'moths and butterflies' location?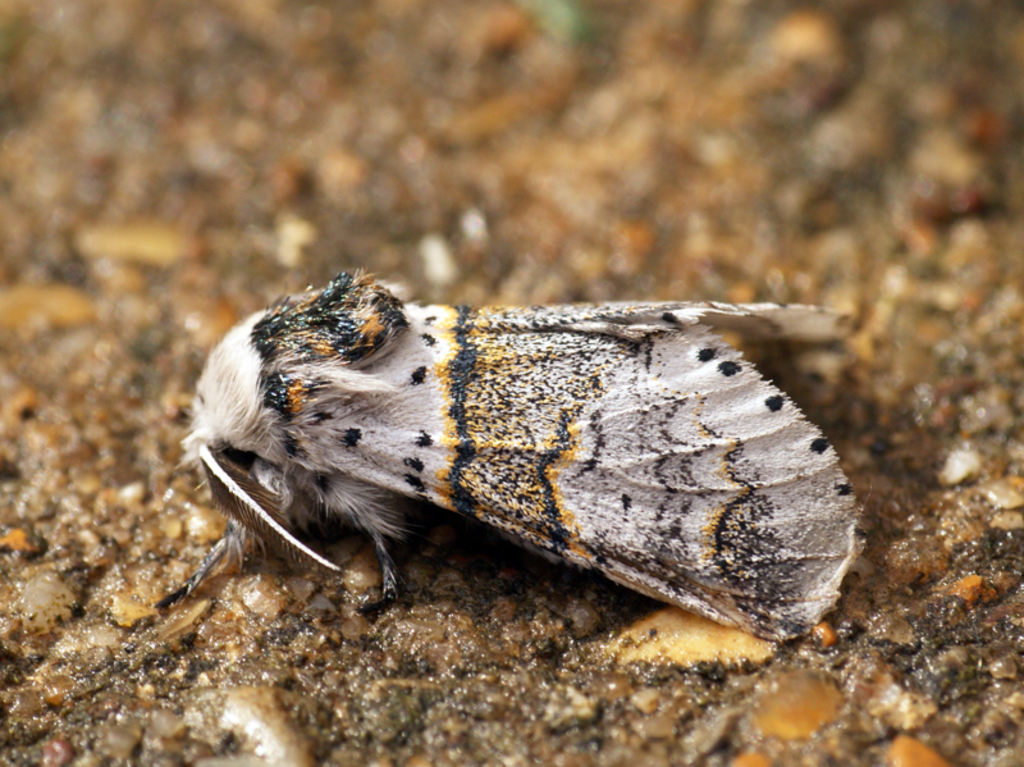
l=125, t=266, r=872, b=654
